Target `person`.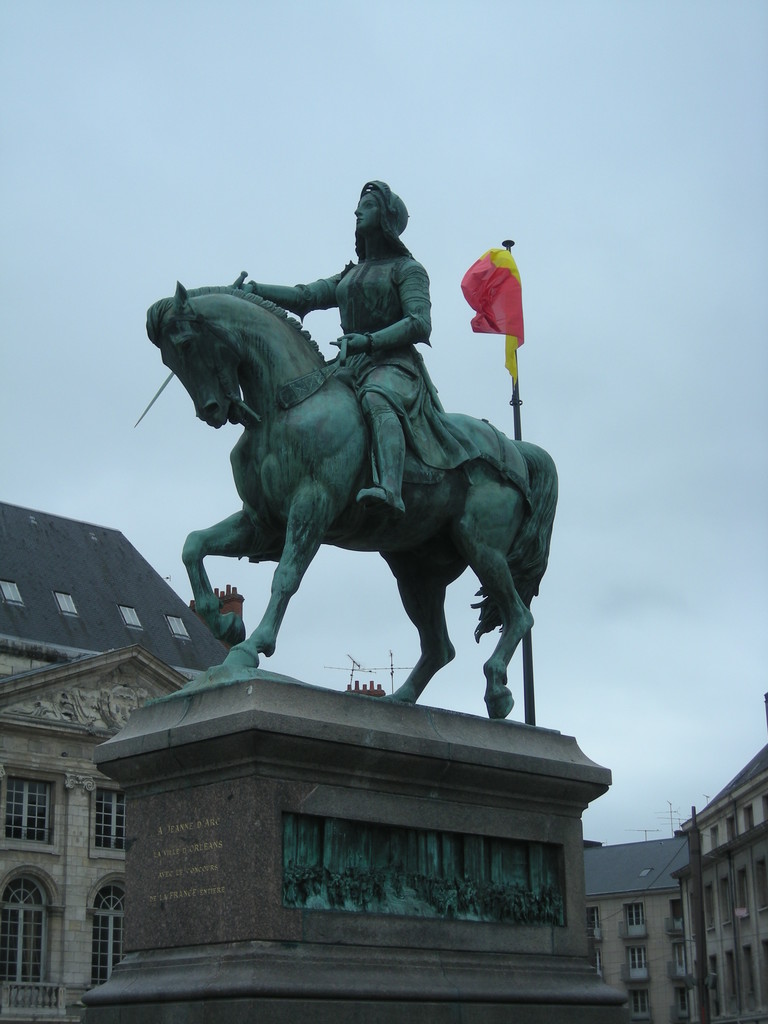
Target region: BBox(239, 179, 434, 522).
